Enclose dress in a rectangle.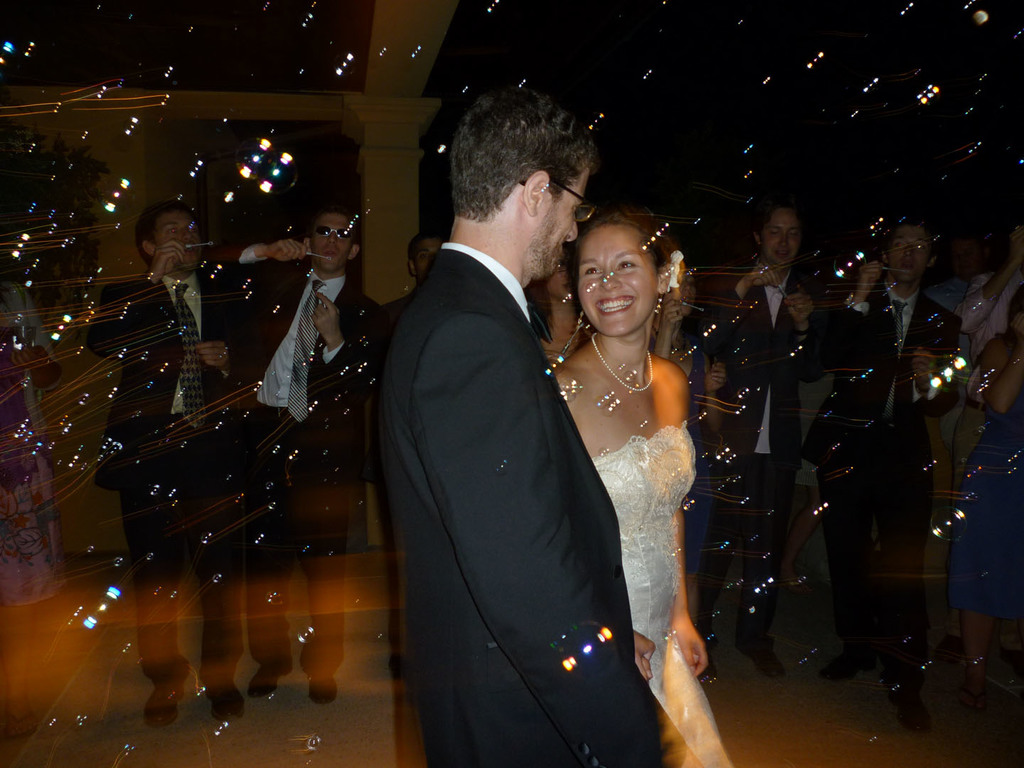
x1=591 y1=421 x2=727 y2=767.
